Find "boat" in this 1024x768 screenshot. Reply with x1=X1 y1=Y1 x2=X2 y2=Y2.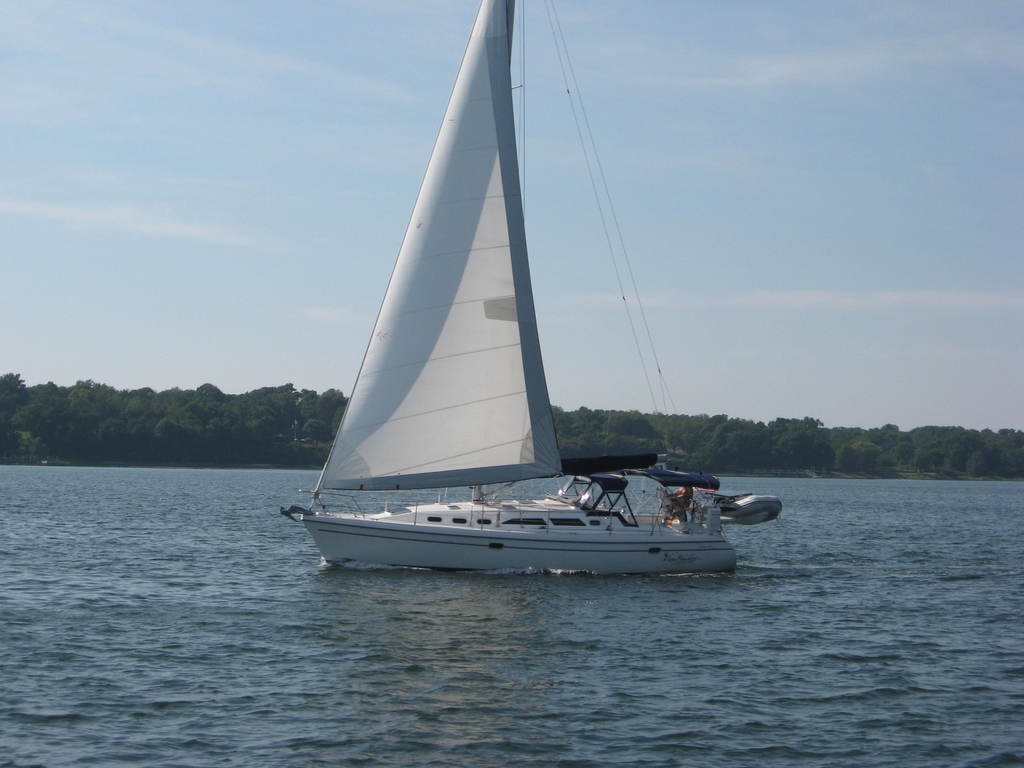
x1=298 y1=23 x2=776 y2=604.
